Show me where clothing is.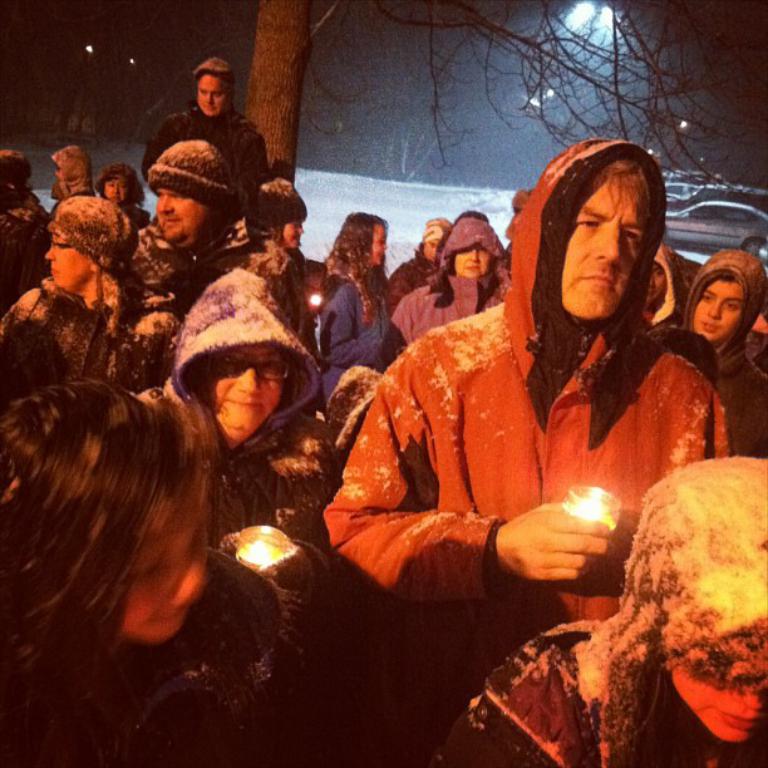
clothing is at box(429, 459, 767, 767).
